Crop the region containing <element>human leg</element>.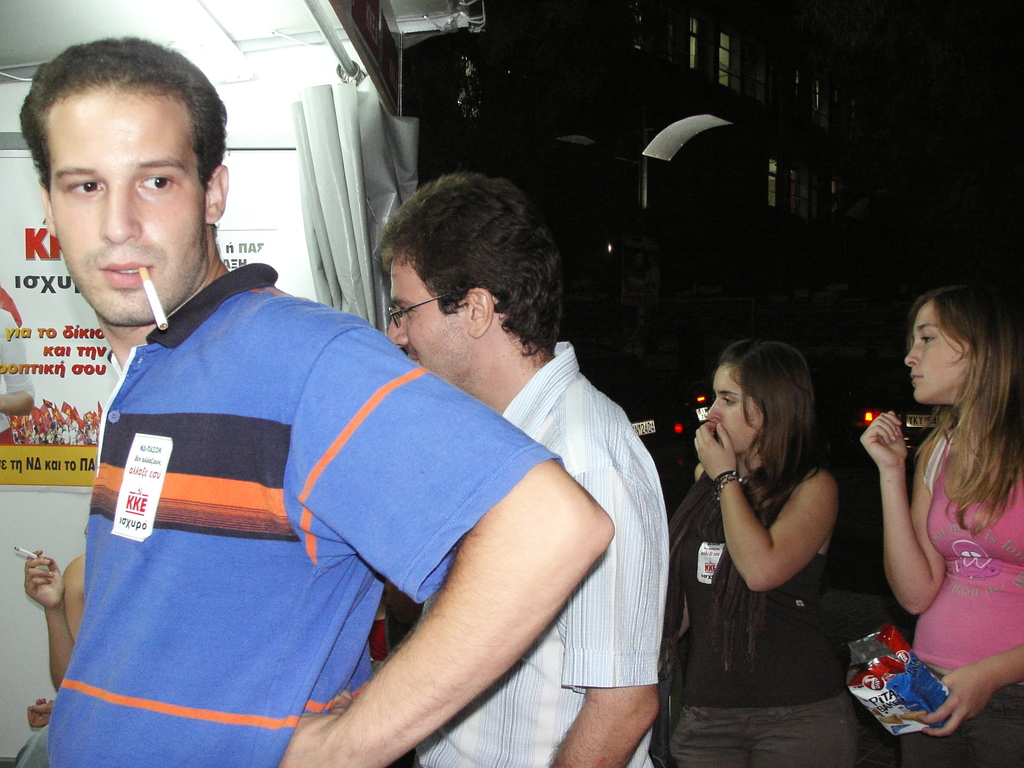
Crop region: (749, 700, 858, 767).
